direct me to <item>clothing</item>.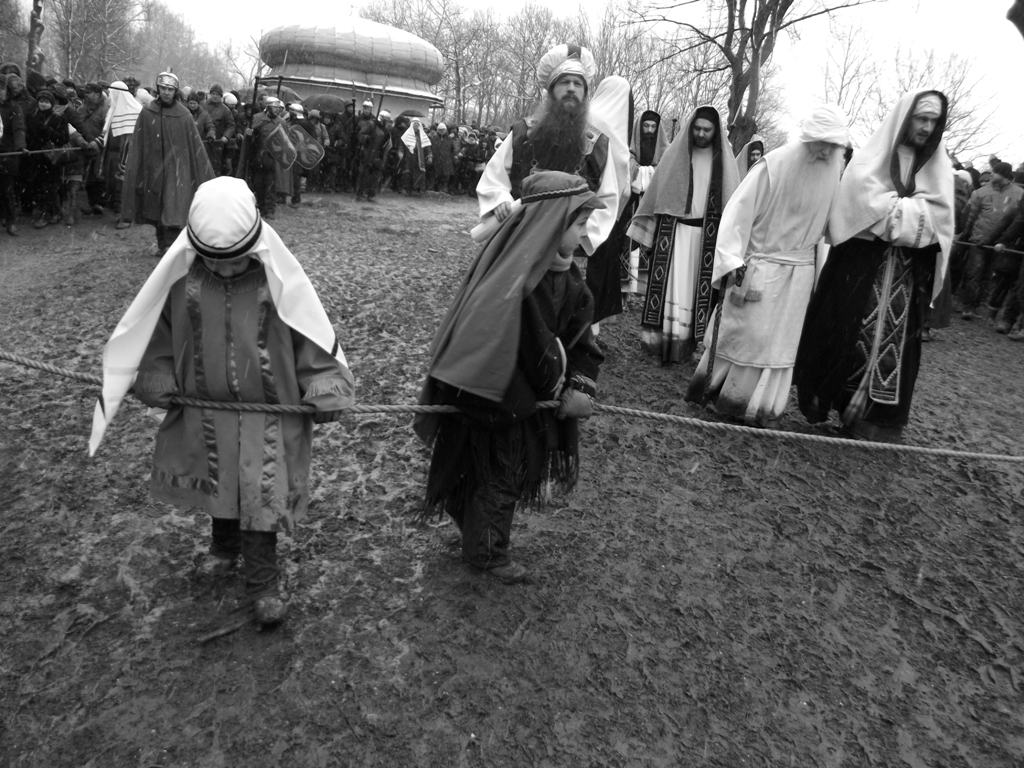
Direction: locate(709, 105, 873, 428).
